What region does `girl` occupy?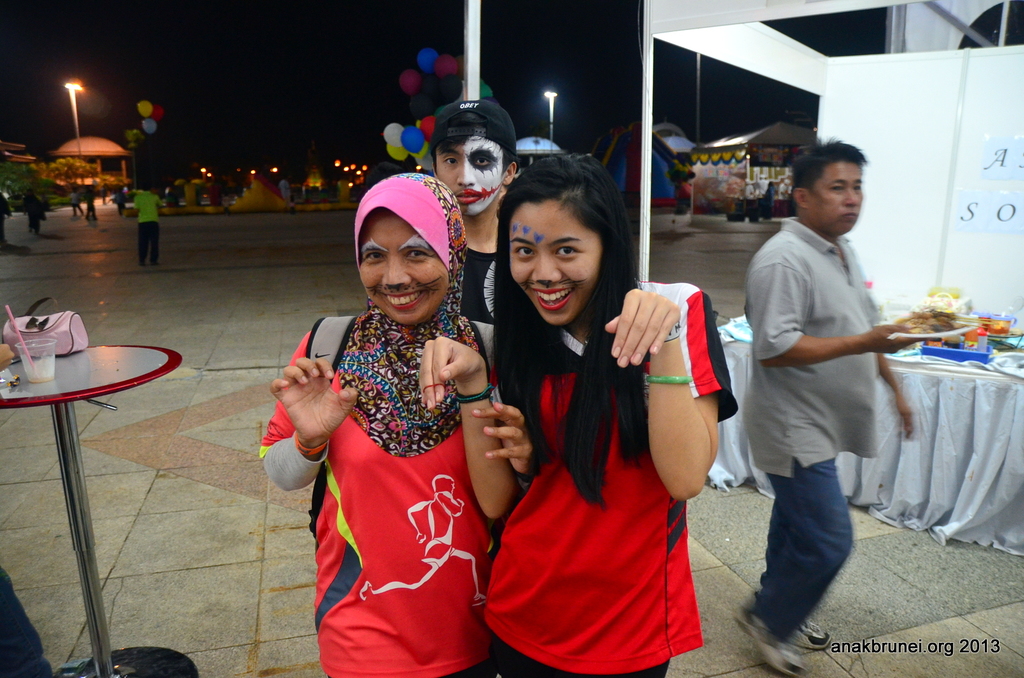
264/171/489/671.
